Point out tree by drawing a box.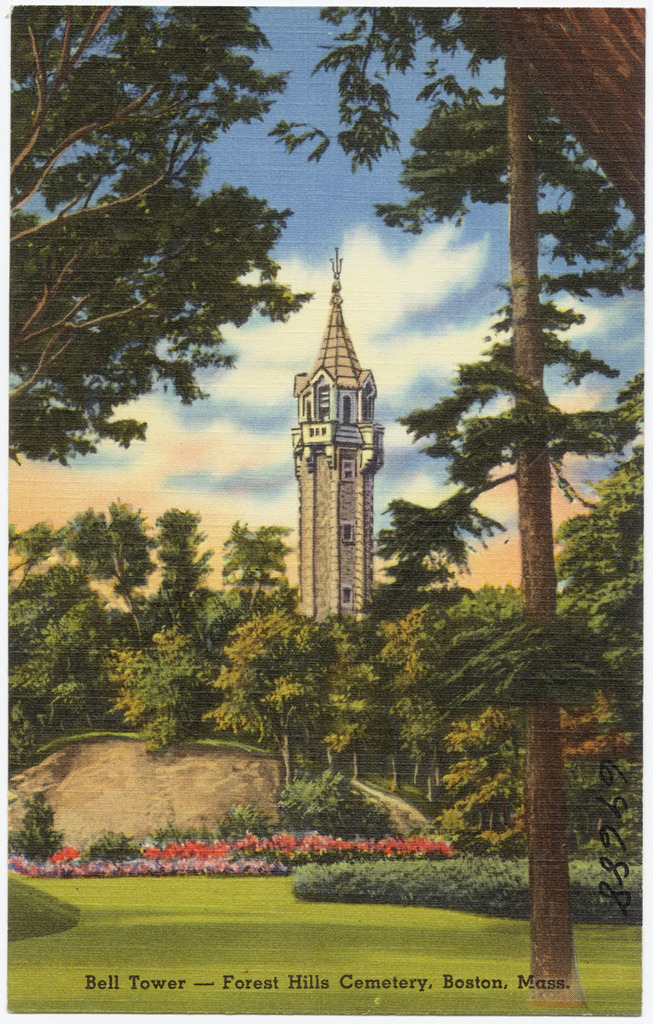
l=0, t=4, r=317, b=474.
